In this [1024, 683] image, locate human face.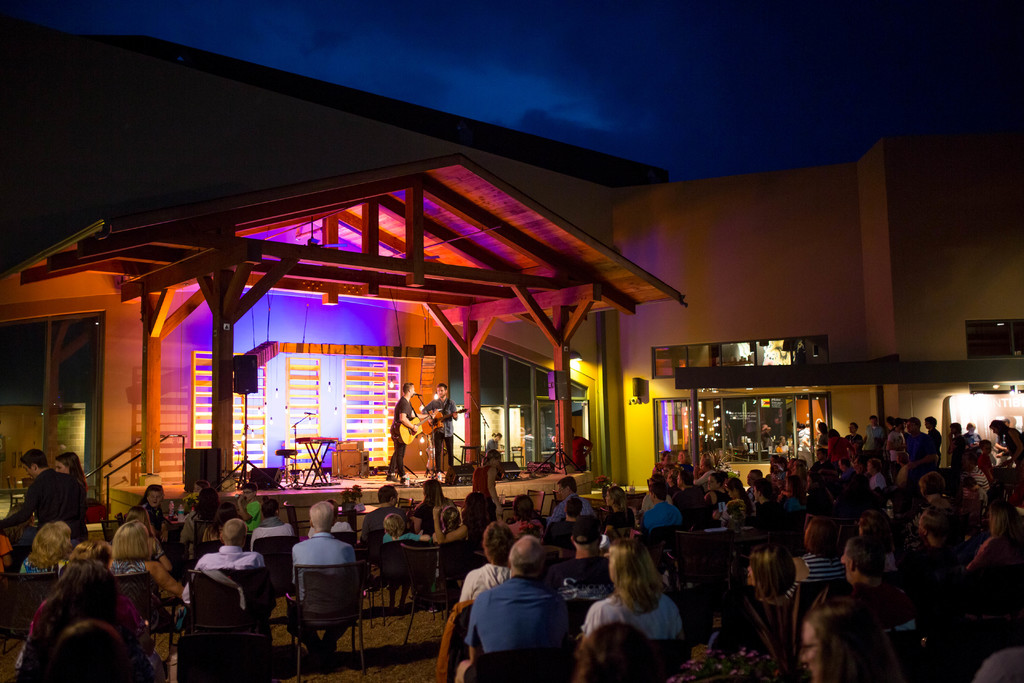
Bounding box: region(436, 387, 446, 395).
